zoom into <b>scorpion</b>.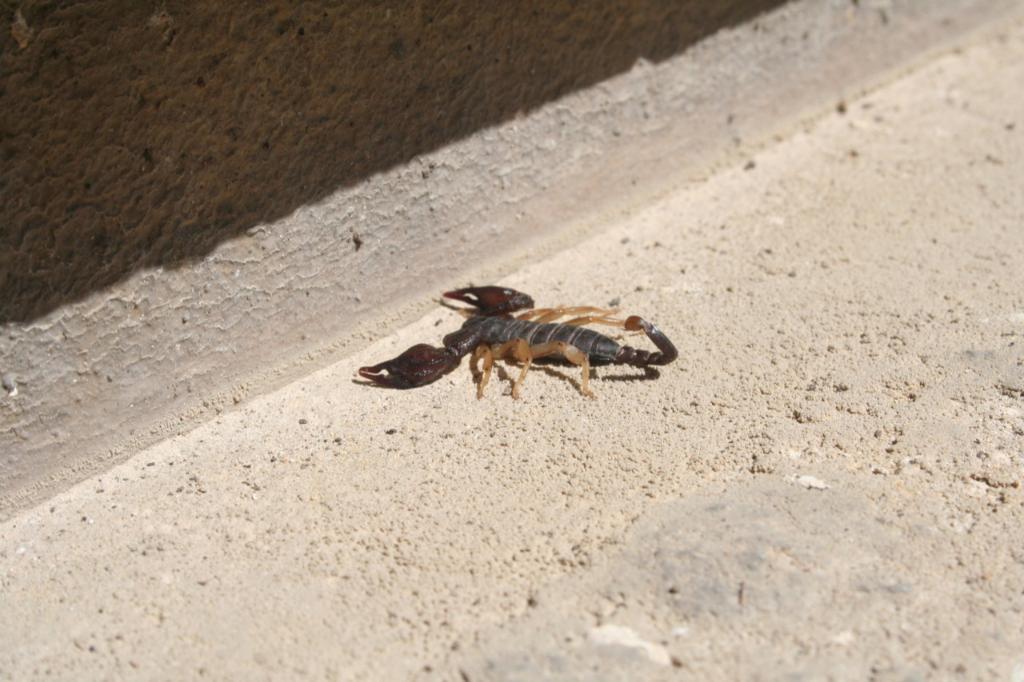
Zoom target: 357 276 678 400.
